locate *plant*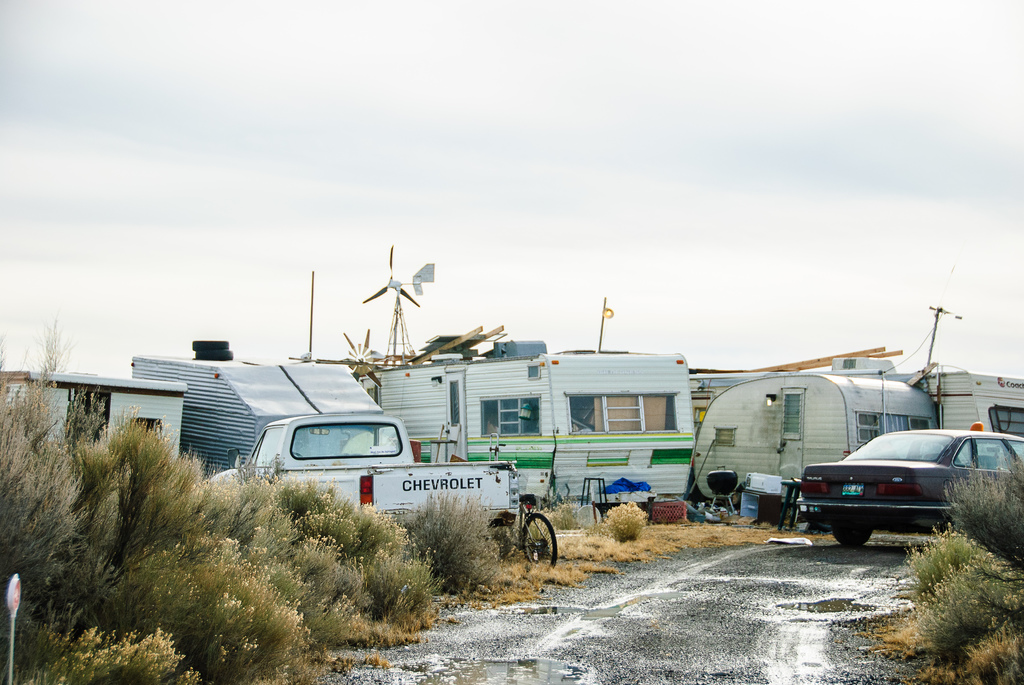
x1=125 y1=533 x2=321 y2=684
